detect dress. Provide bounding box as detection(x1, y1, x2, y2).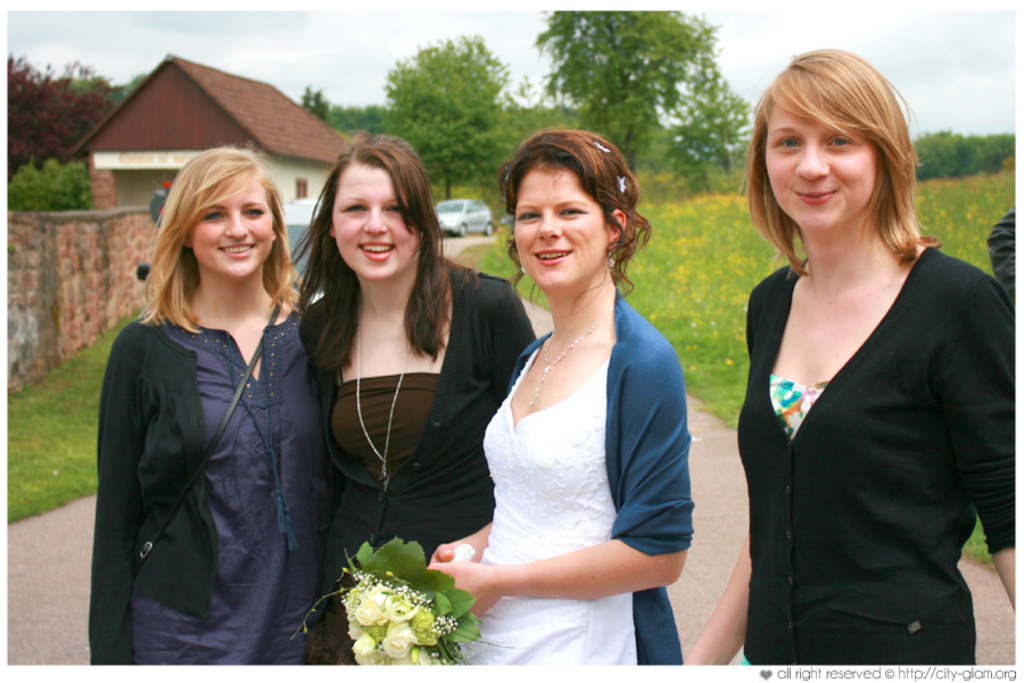
detection(296, 249, 537, 661).
